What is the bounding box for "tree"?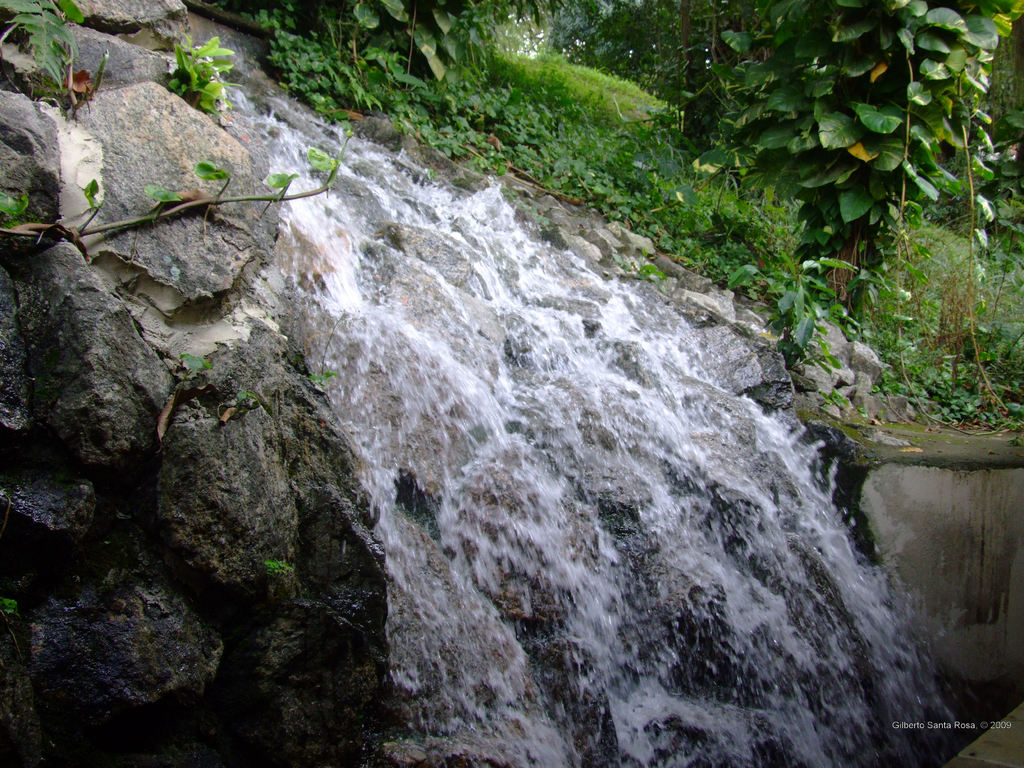
locate(712, 0, 1023, 299).
